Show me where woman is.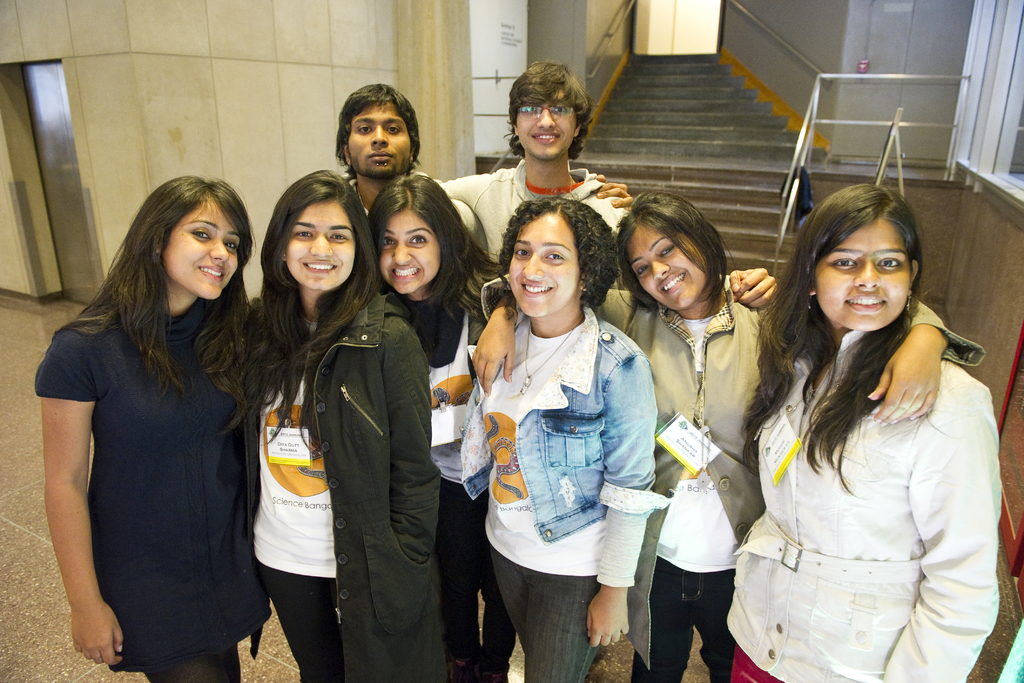
woman is at detection(472, 195, 988, 682).
